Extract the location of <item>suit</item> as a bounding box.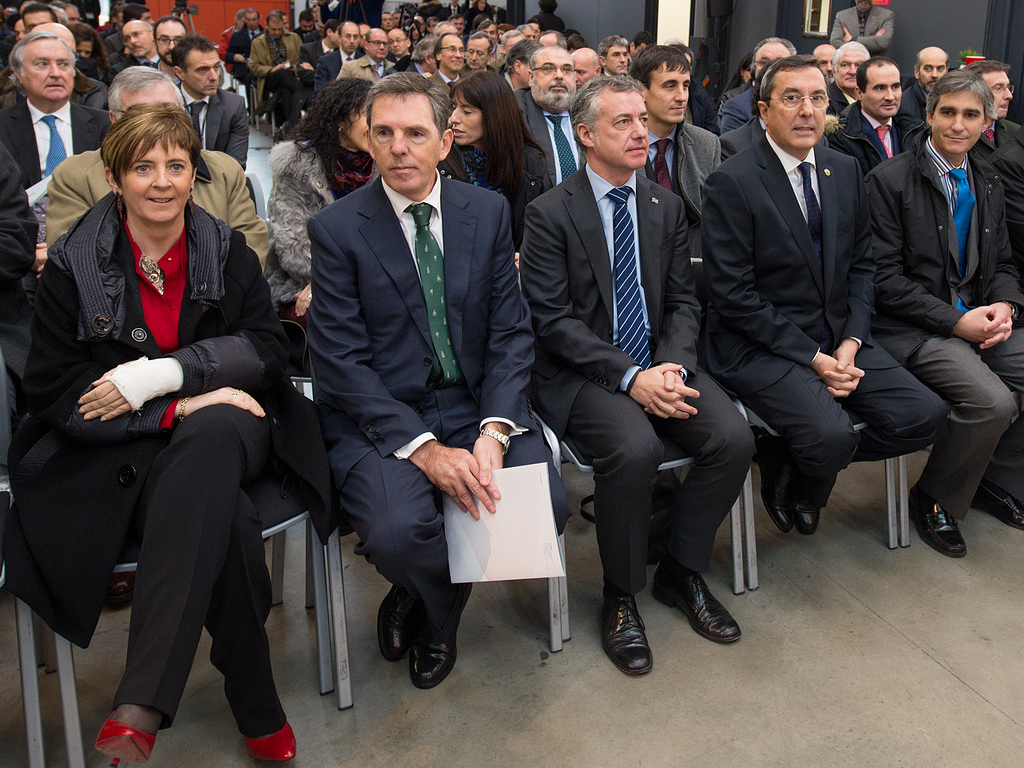
<box>0,95,115,192</box>.
